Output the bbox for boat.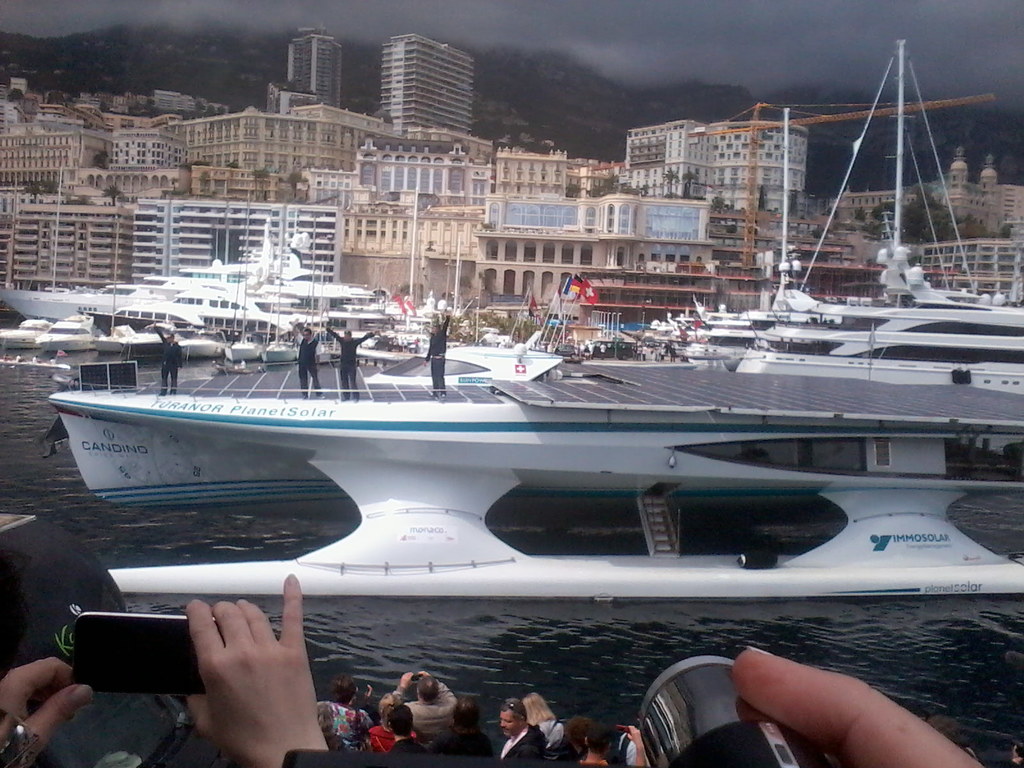
x1=99 y1=323 x2=187 y2=352.
